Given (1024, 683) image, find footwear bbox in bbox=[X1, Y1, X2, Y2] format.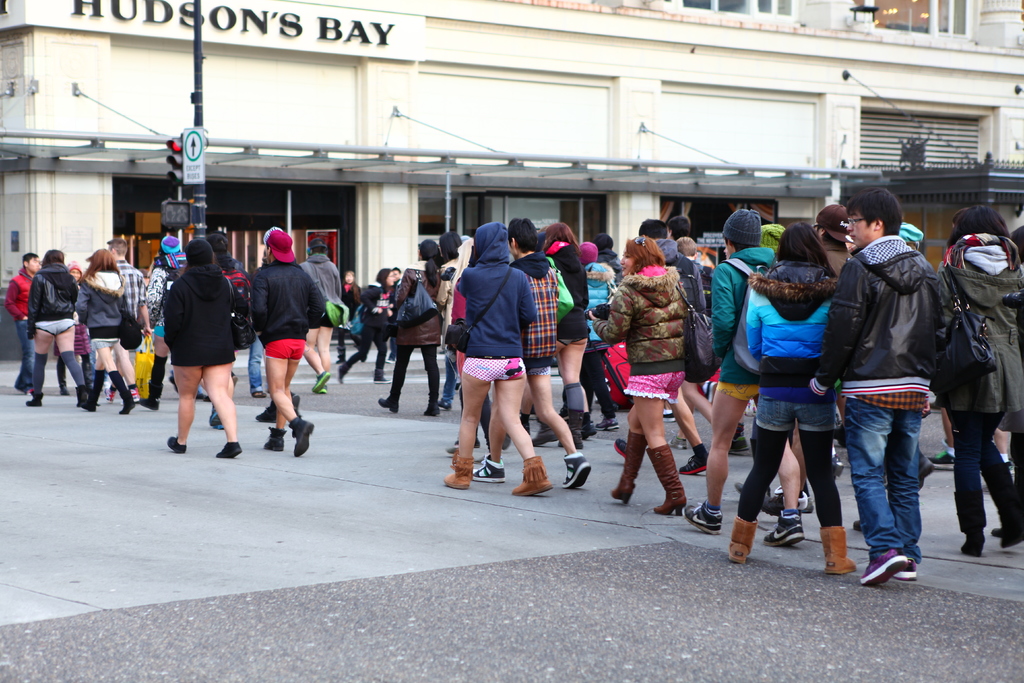
bbox=[796, 495, 813, 518].
